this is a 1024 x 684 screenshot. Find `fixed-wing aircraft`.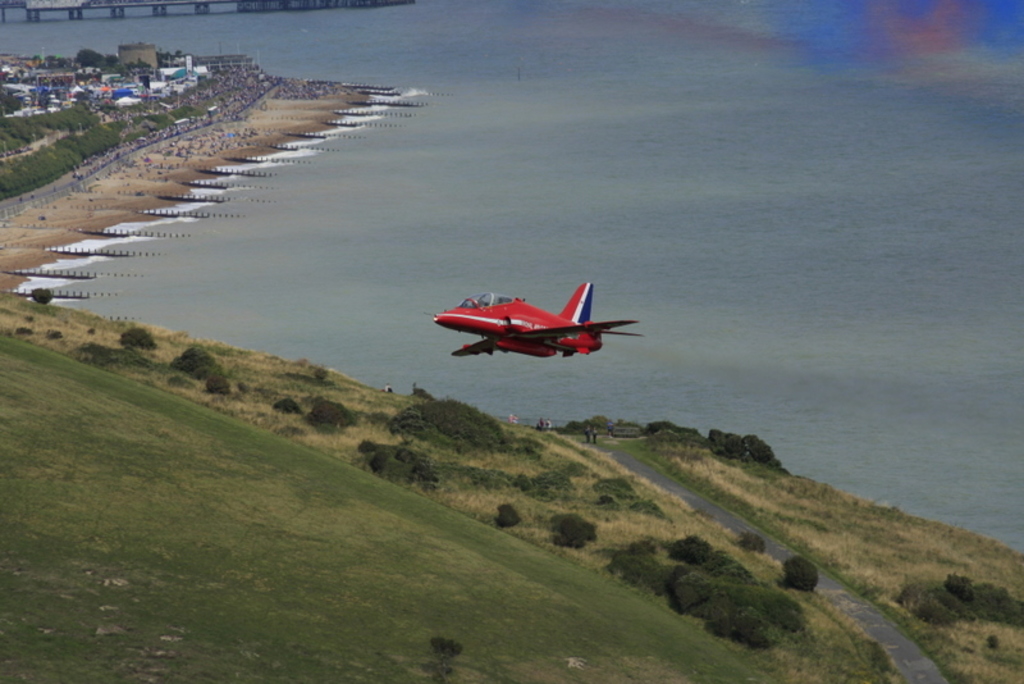
Bounding box: box=[417, 278, 643, 359].
